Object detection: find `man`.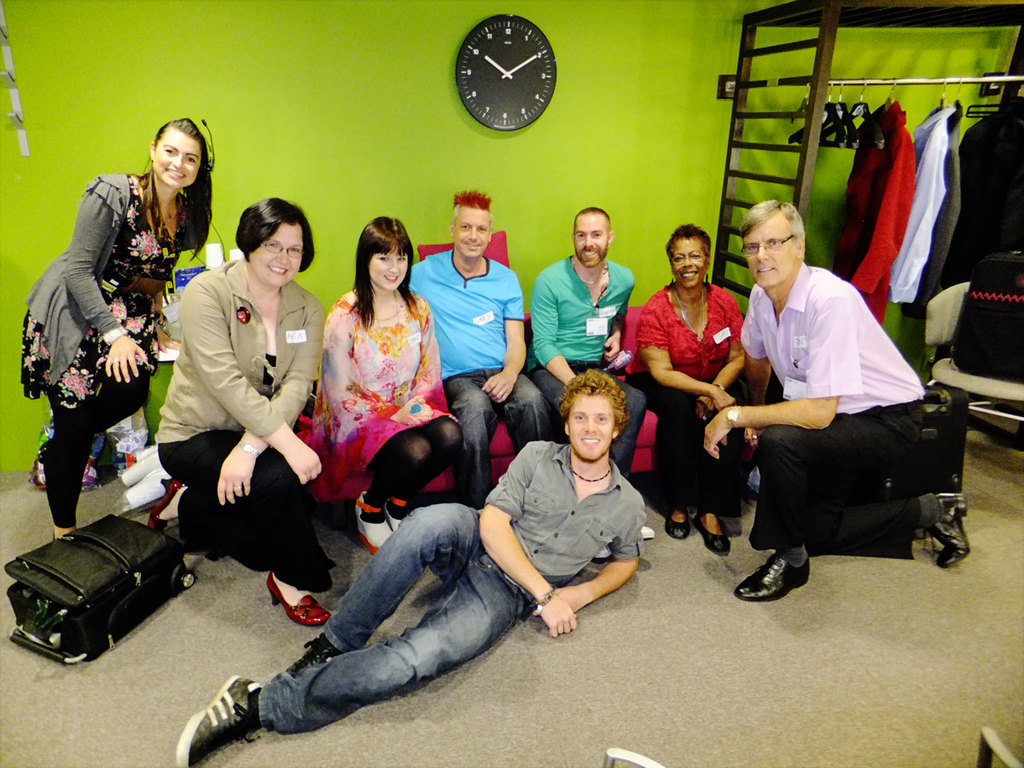
{"left": 174, "top": 364, "right": 646, "bottom": 767}.
